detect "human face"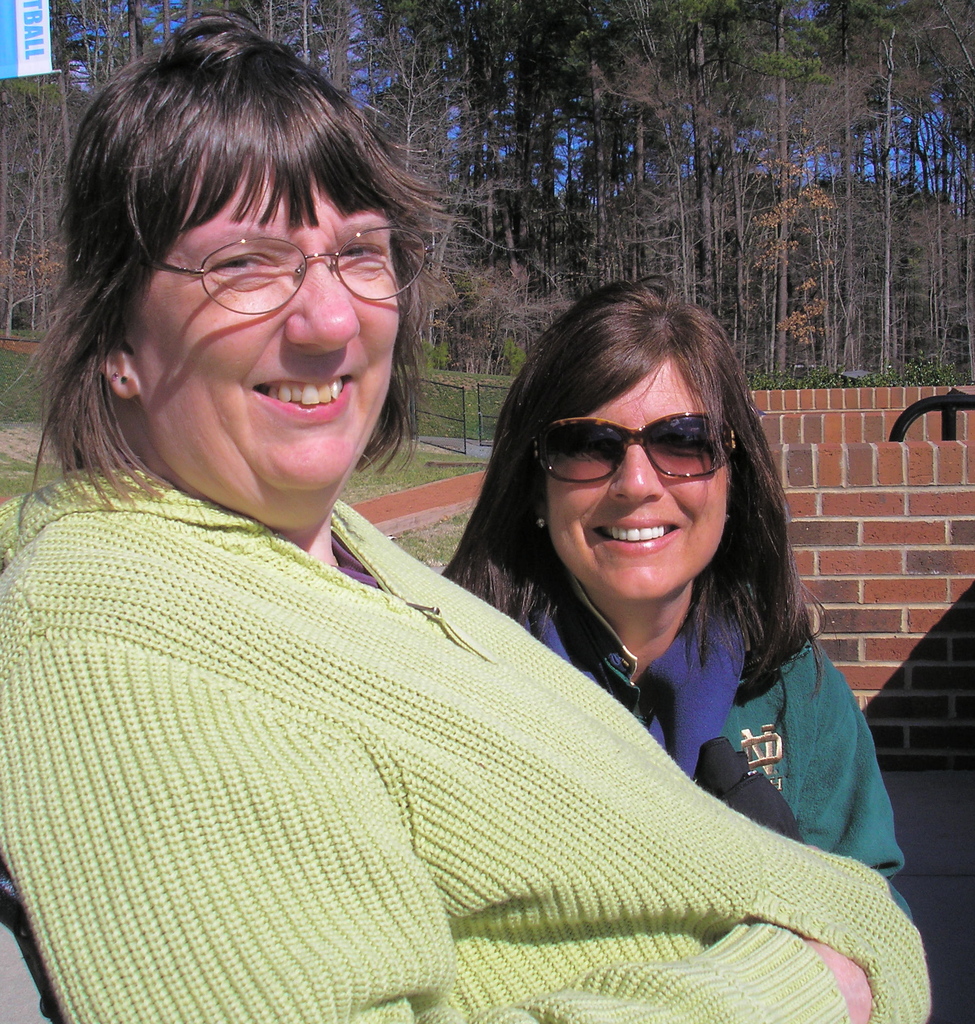
select_region(547, 362, 728, 605)
